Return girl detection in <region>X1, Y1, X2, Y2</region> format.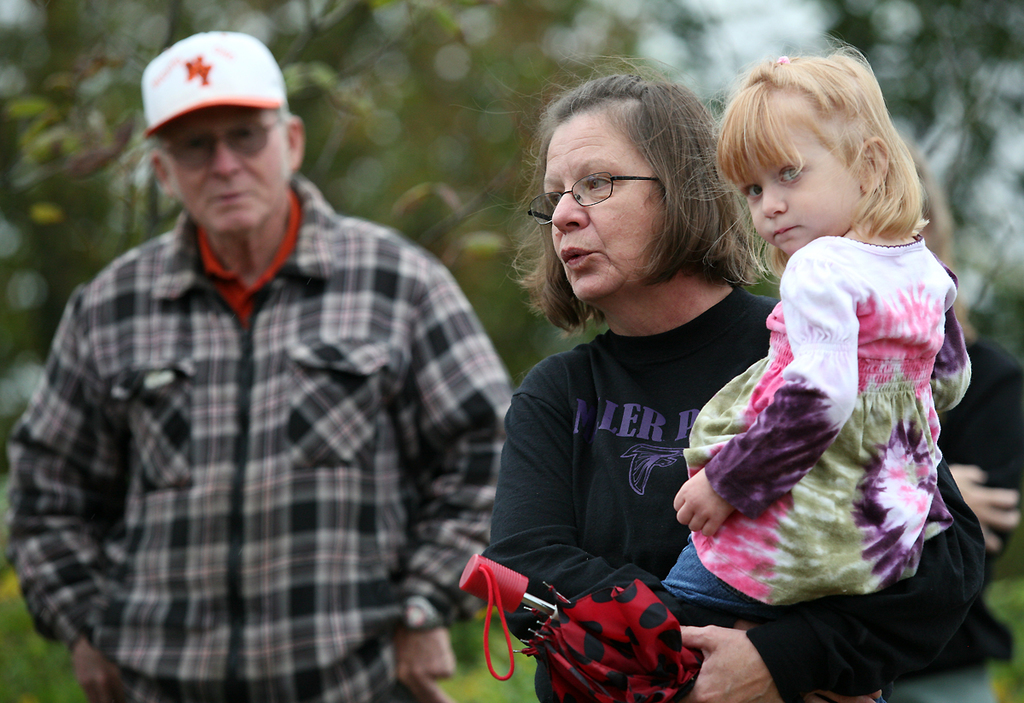
<region>660, 30, 969, 702</region>.
